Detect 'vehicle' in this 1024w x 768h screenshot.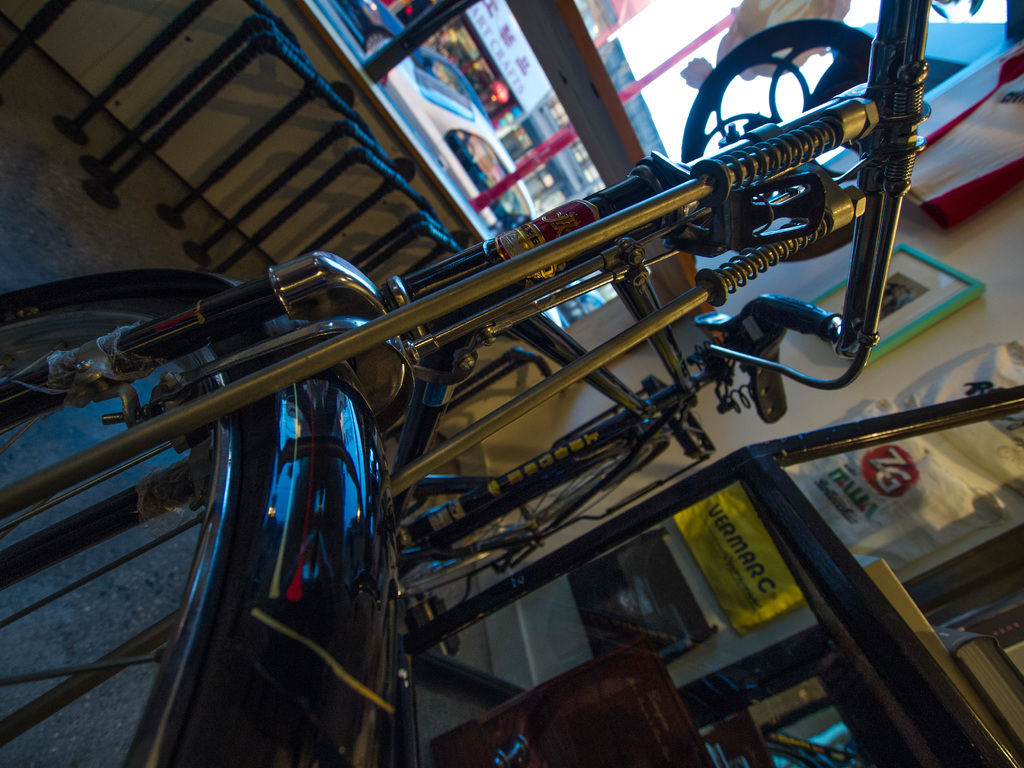
Detection: l=0, t=52, r=1023, b=721.
